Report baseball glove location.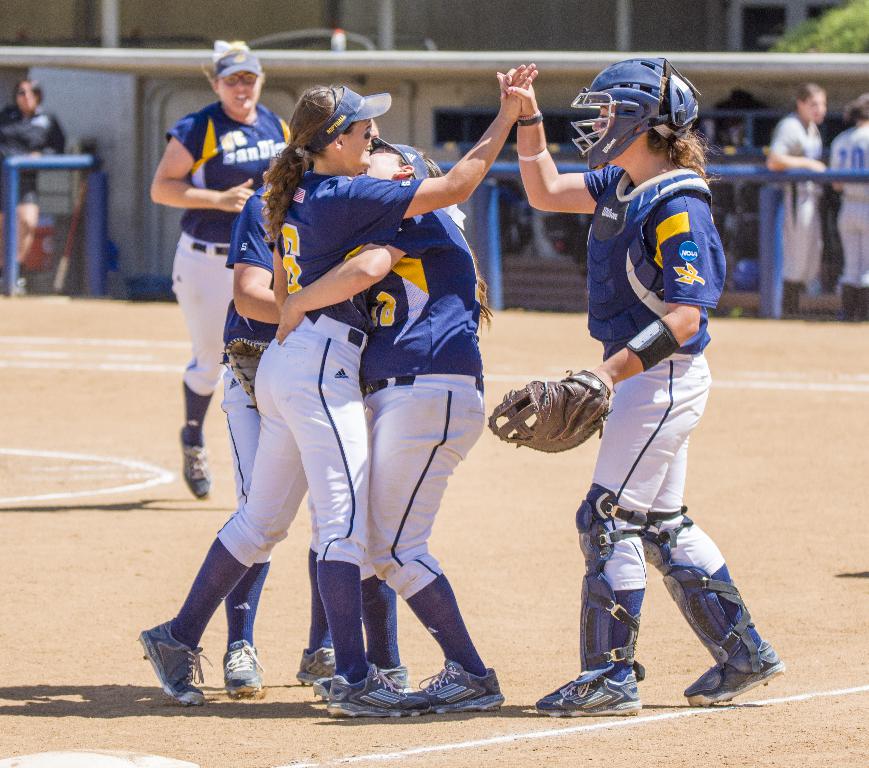
Report: detection(487, 367, 615, 451).
